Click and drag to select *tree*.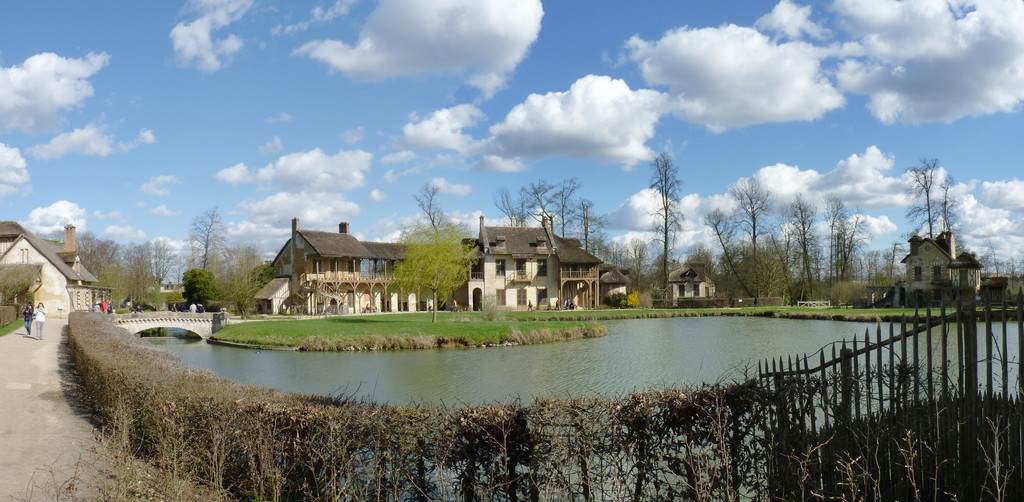
Selection: 786, 186, 829, 302.
